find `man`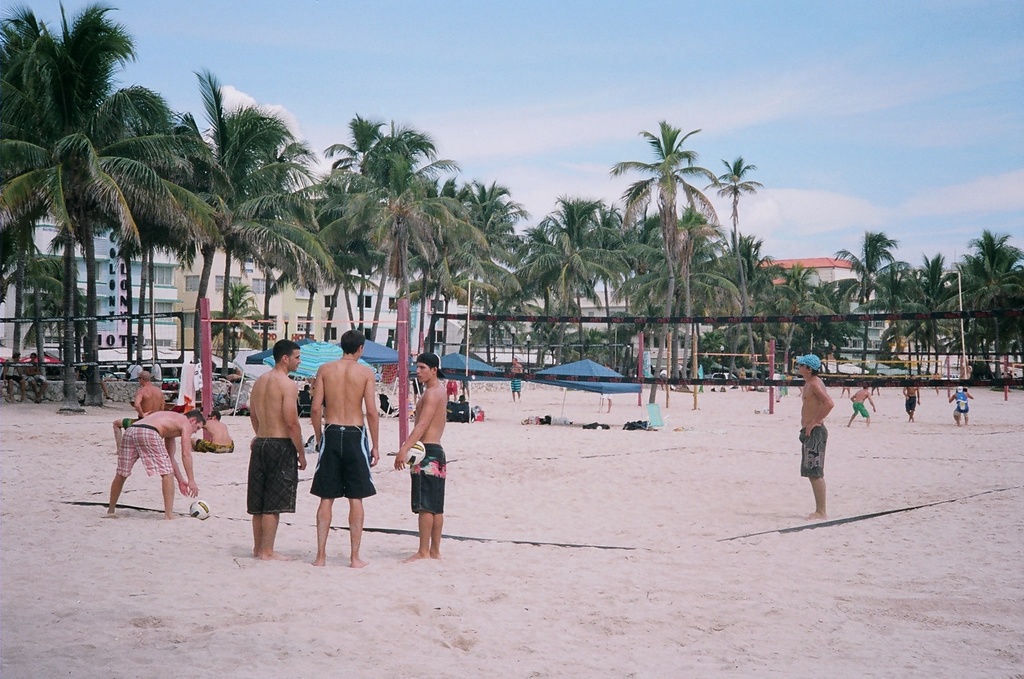
(104,409,210,520)
